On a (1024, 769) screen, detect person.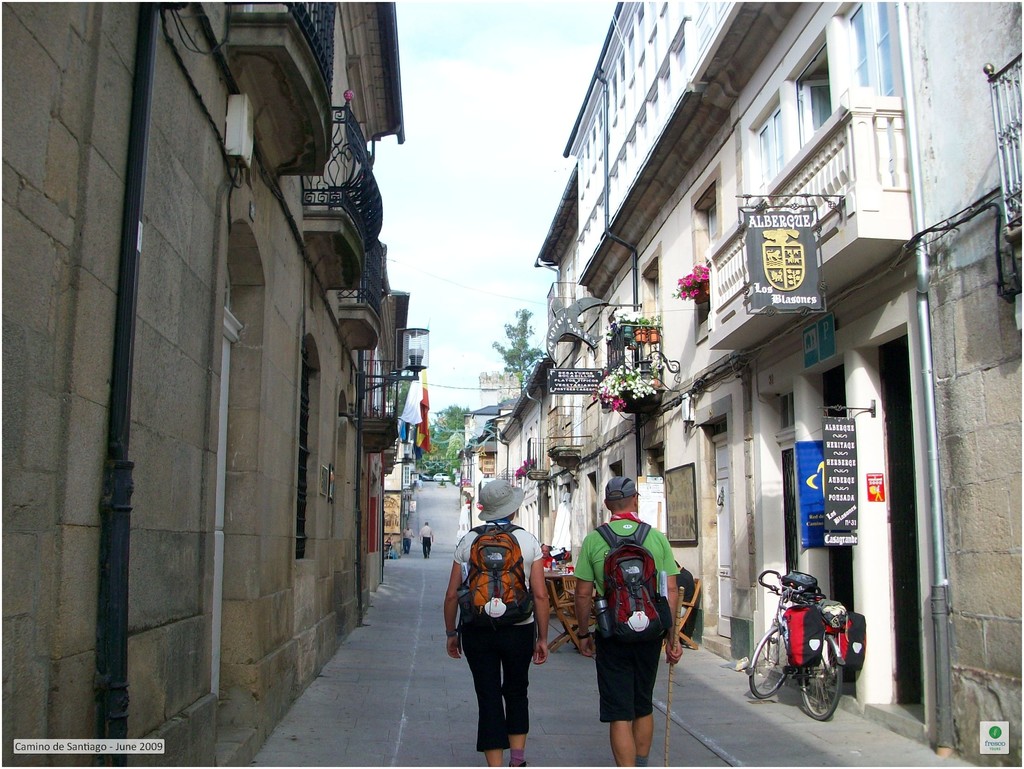
left=436, top=474, right=548, bottom=761.
